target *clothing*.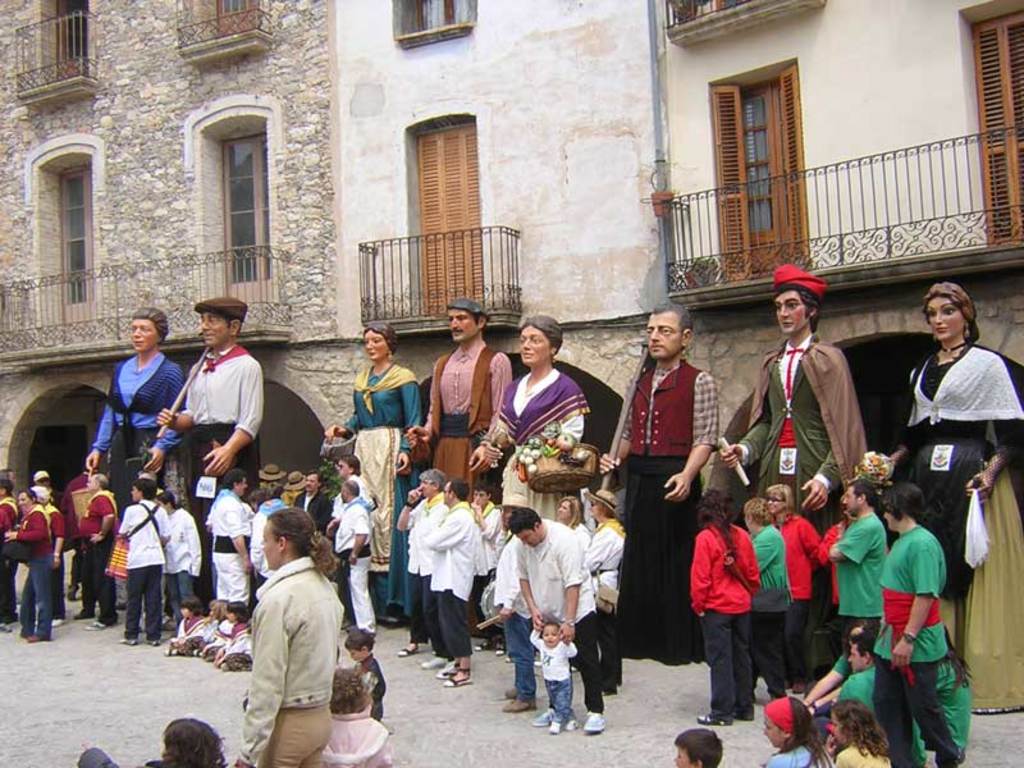
Target region: BBox(403, 566, 421, 645).
